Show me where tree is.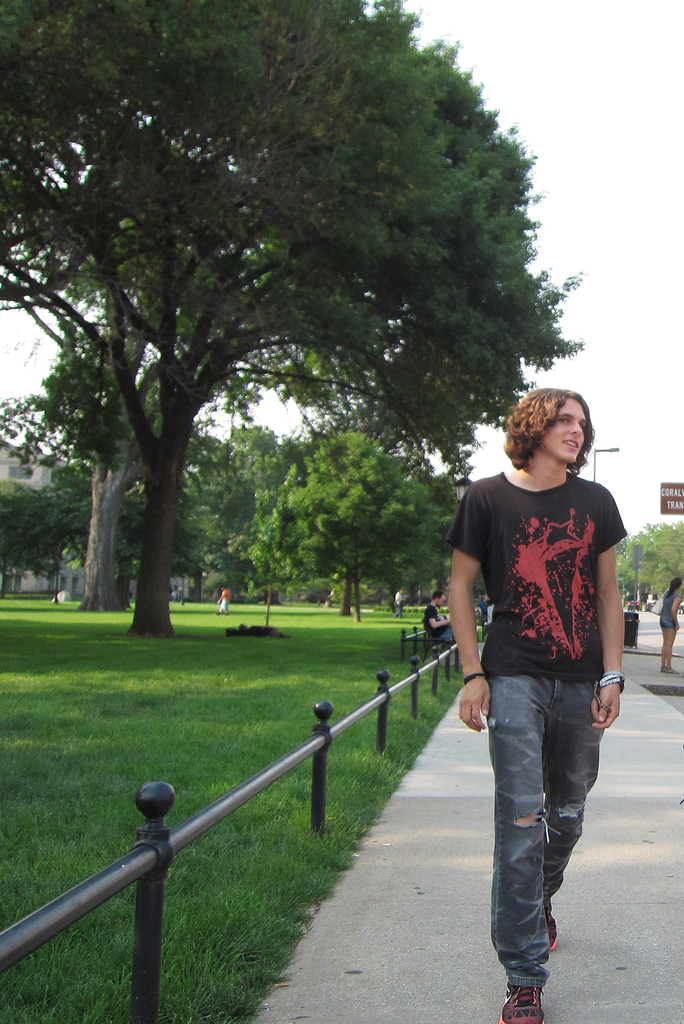
tree is at locate(0, 0, 535, 694).
